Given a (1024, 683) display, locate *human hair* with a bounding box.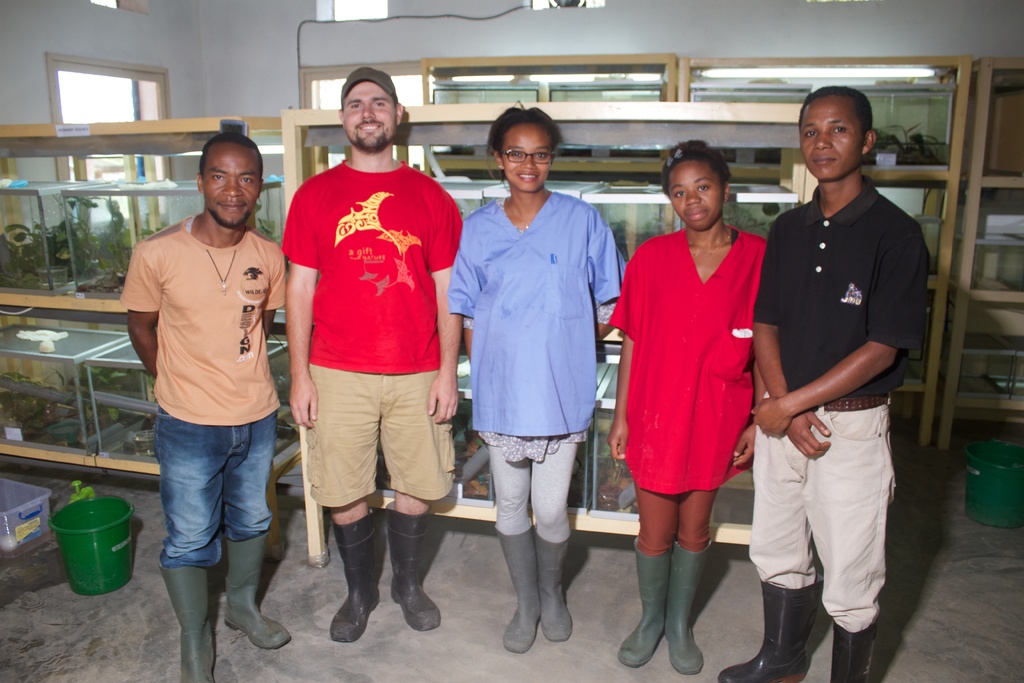
Located: x1=195 y1=132 x2=264 y2=179.
